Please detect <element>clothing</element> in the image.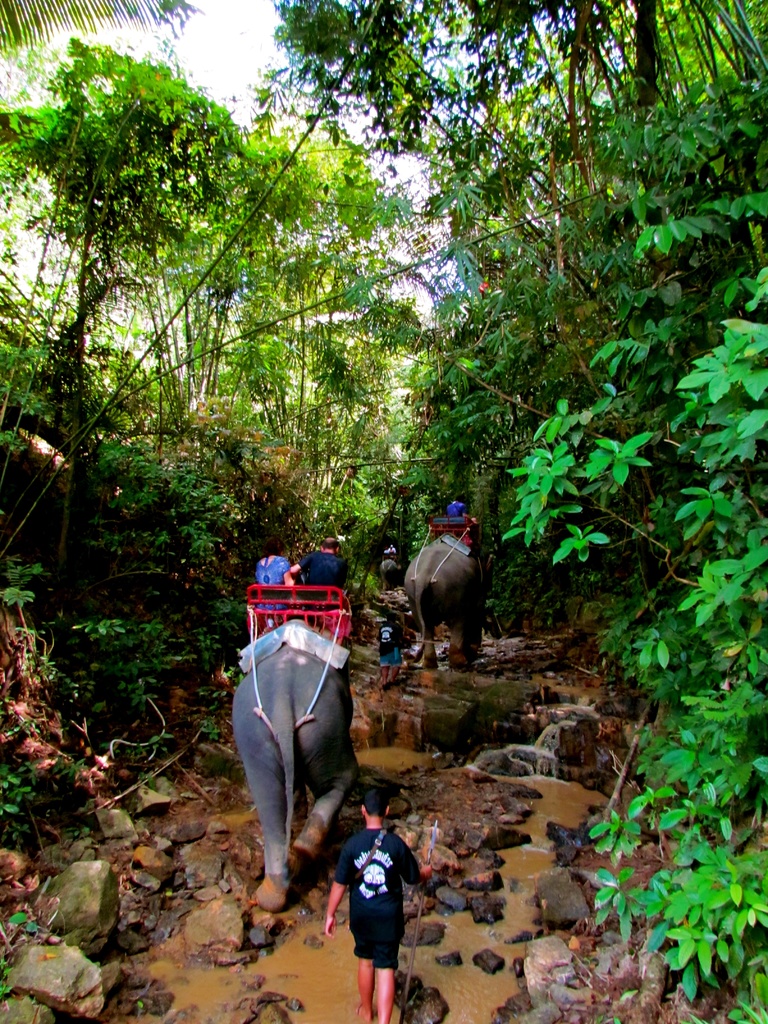
<region>255, 559, 291, 625</region>.
